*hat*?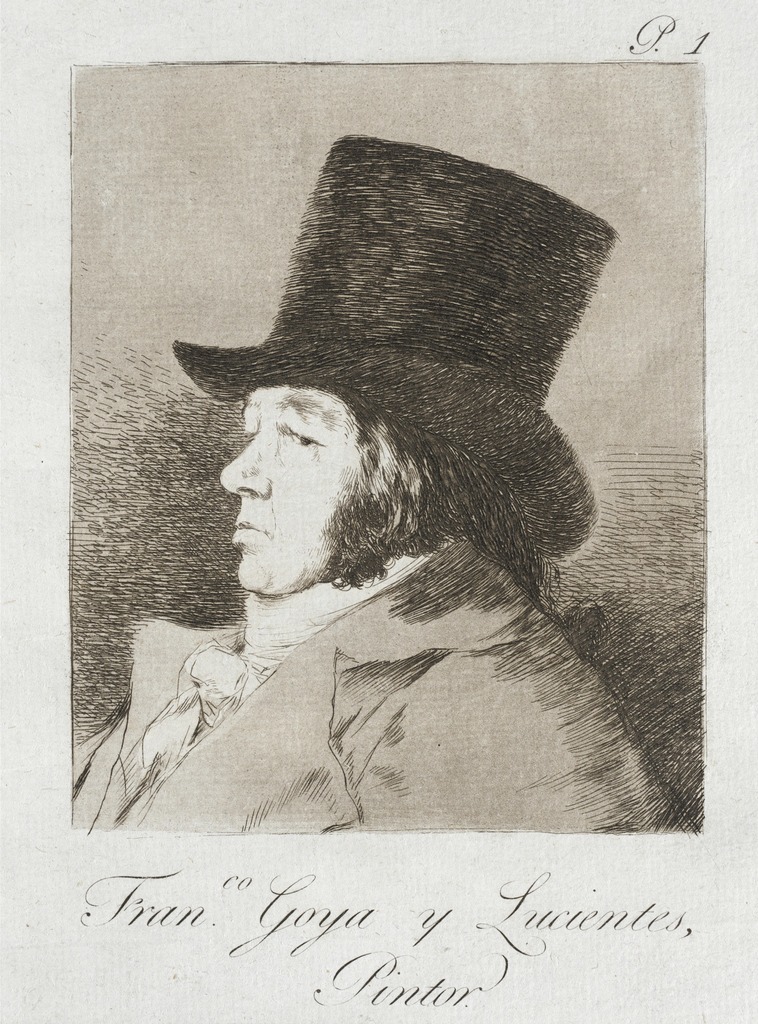
x1=166 y1=130 x2=606 y2=564
